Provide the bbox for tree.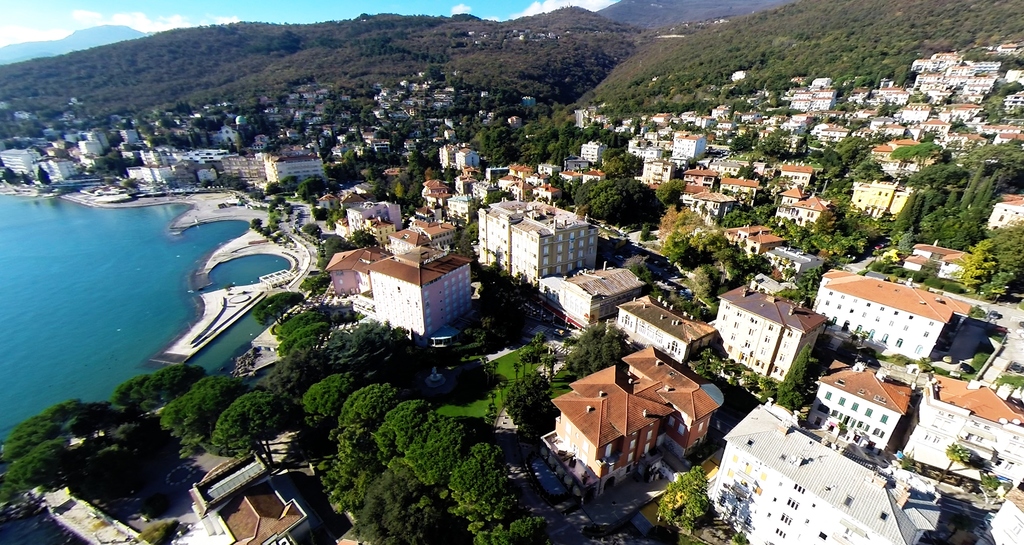
pyautogui.locateOnScreen(983, 475, 1003, 493).
